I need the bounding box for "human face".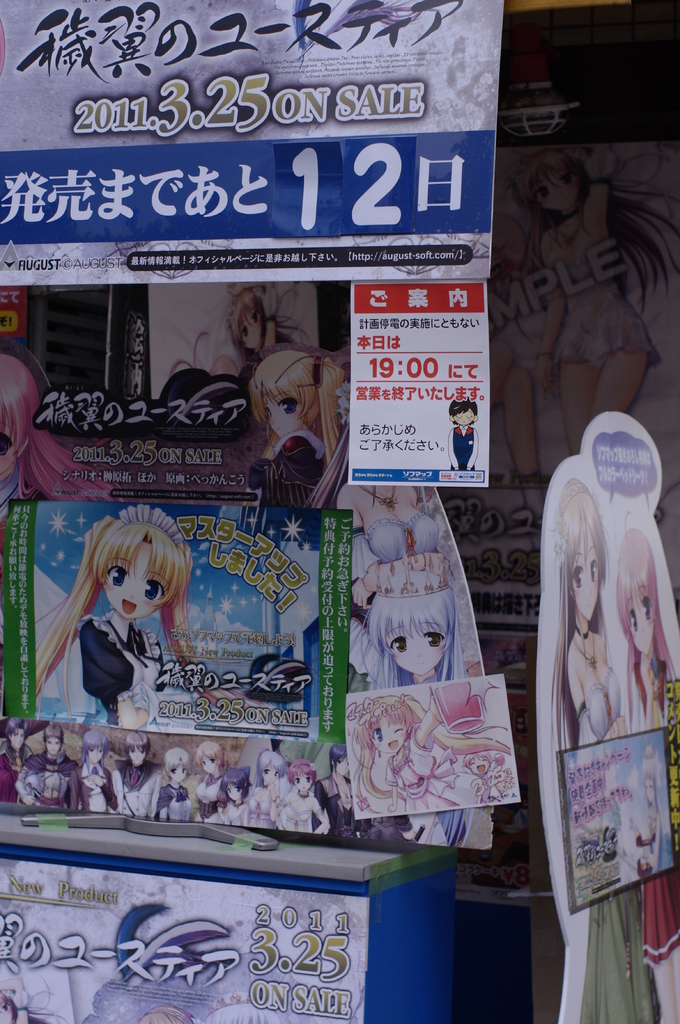
Here it is: 236:299:267:351.
